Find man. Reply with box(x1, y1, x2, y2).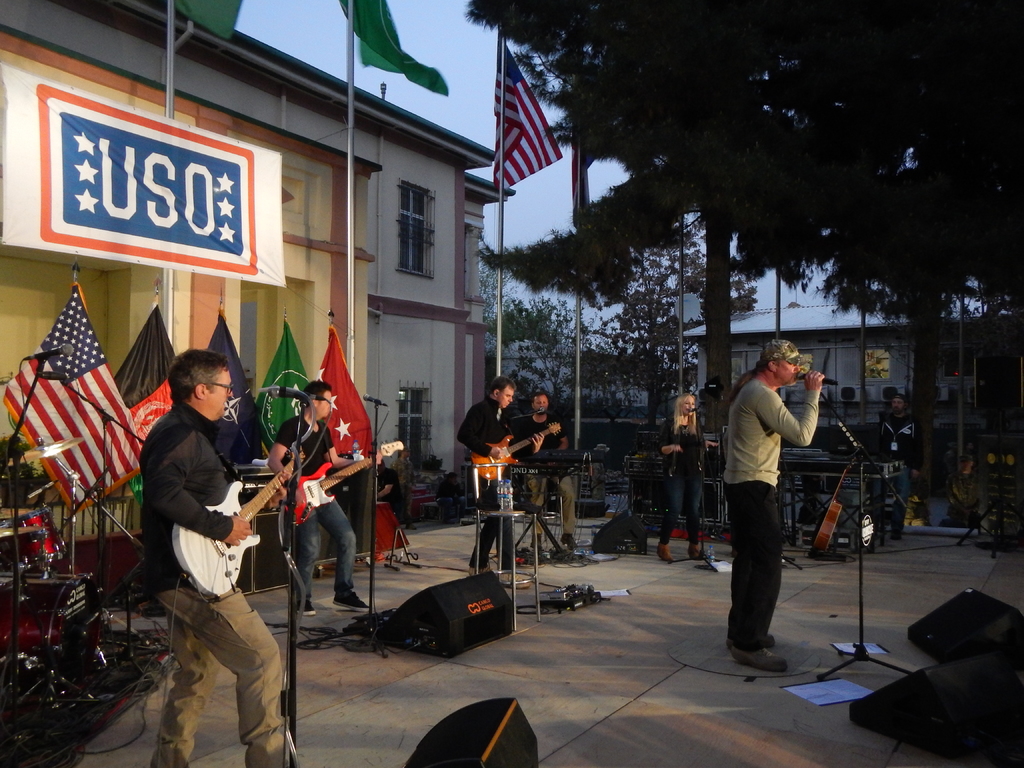
box(712, 344, 823, 660).
